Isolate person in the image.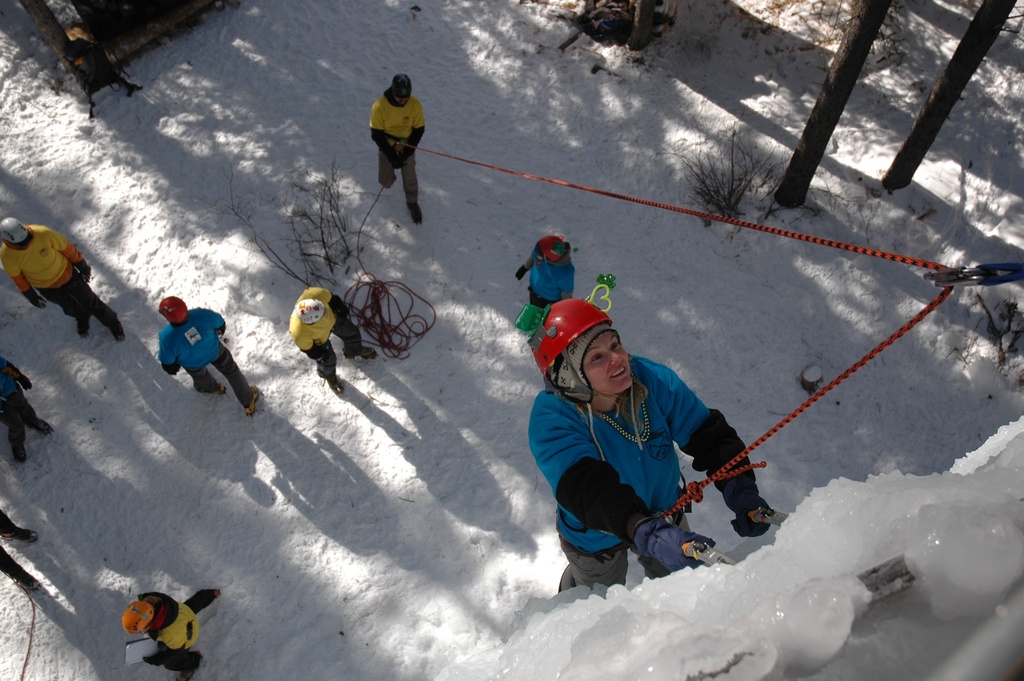
Isolated region: (0, 511, 40, 587).
